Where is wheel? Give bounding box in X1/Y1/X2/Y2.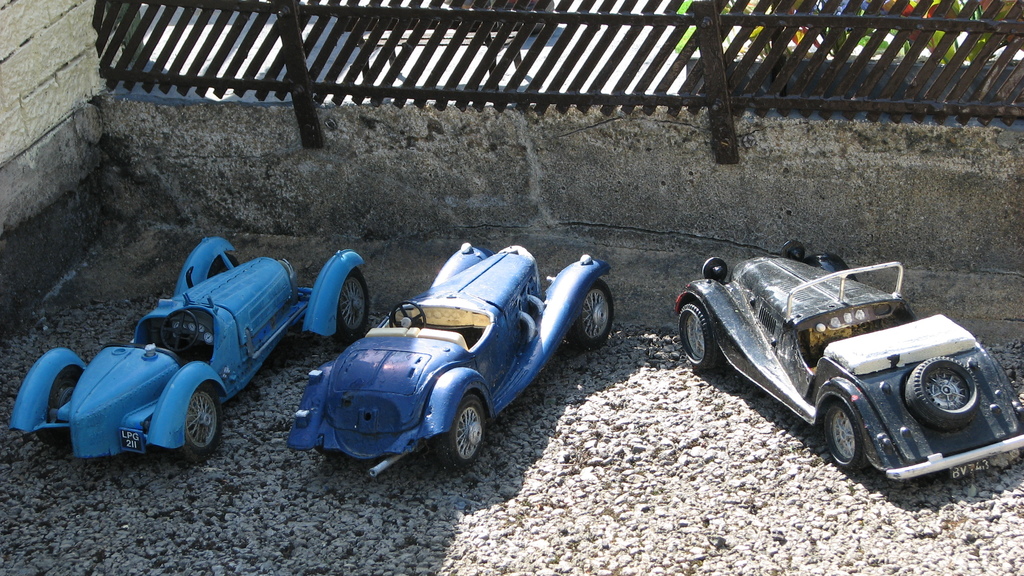
822/402/865/479.
